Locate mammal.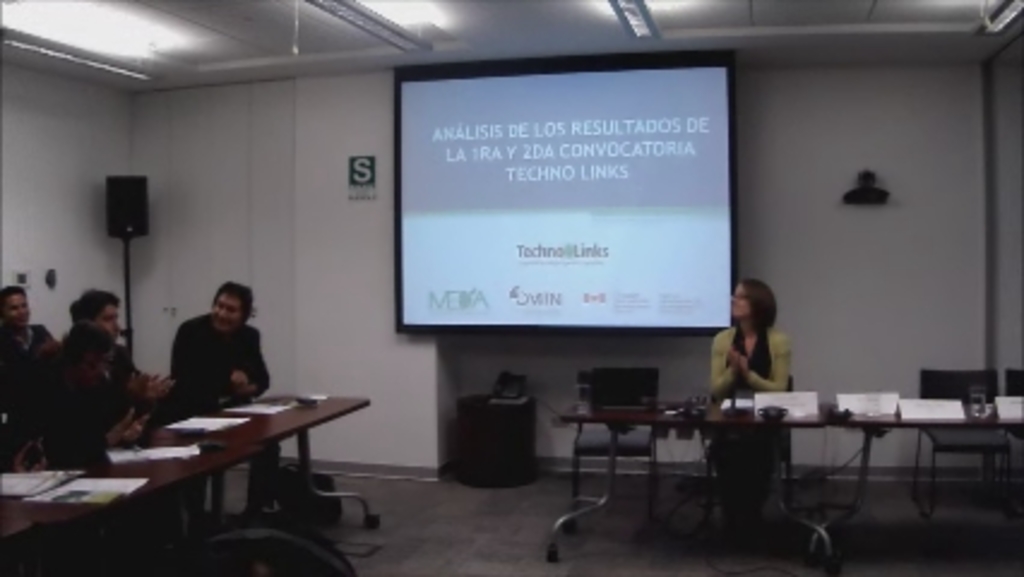
Bounding box: Rect(168, 276, 281, 522).
